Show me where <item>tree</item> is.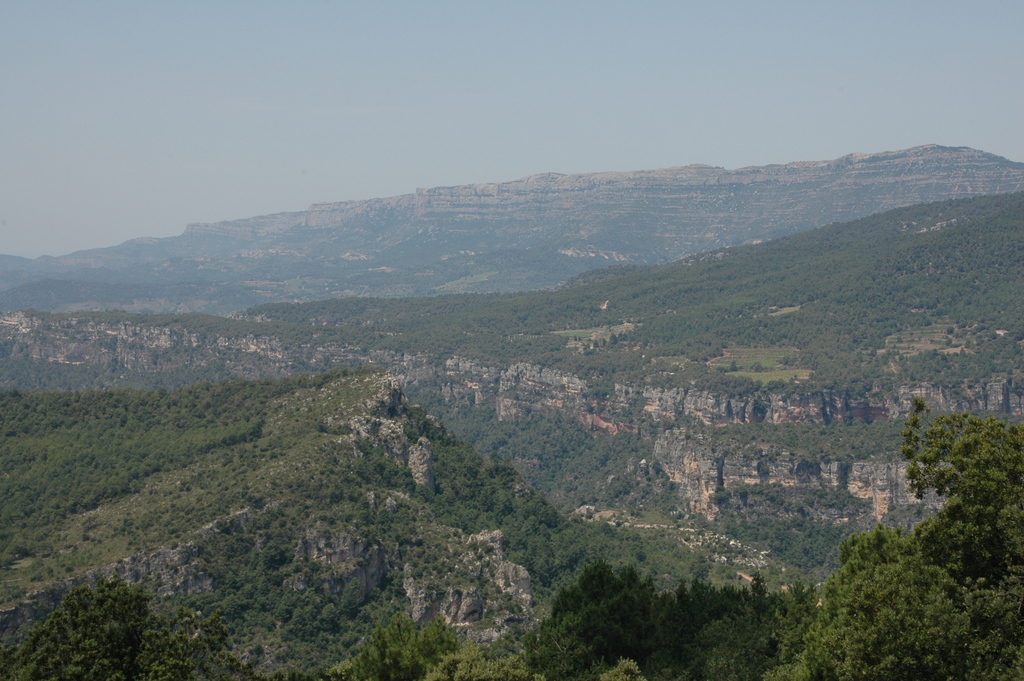
<item>tree</item> is at 0,575,307,680.
